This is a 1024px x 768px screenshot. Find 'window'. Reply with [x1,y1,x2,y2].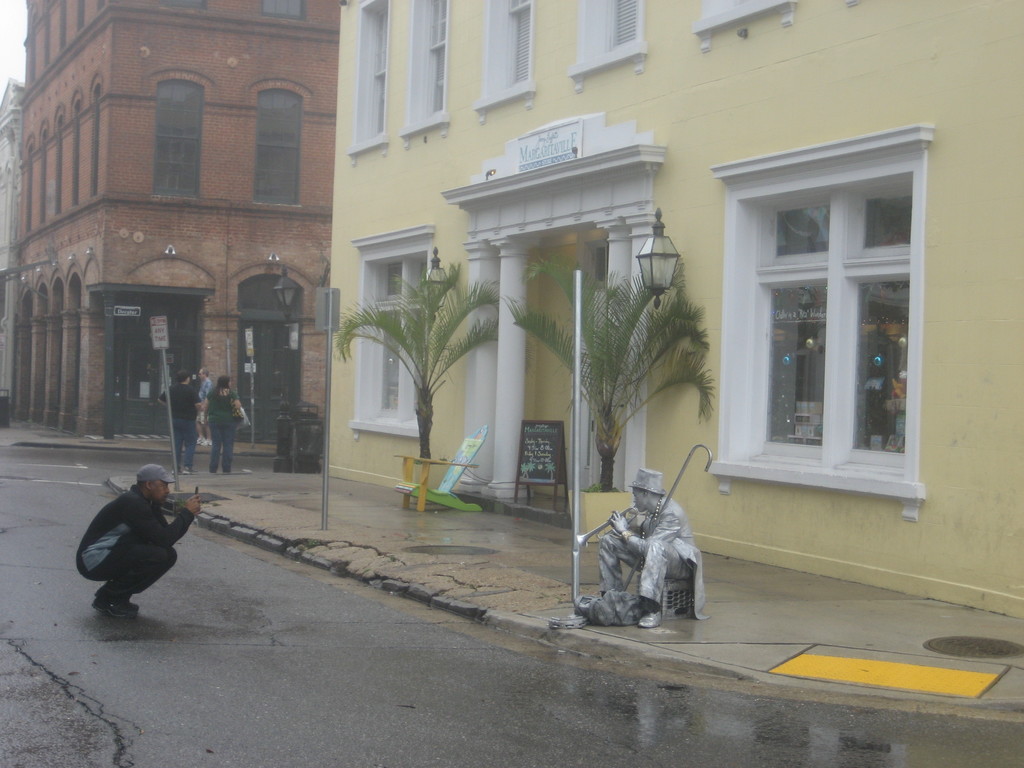
[361,233,429,436].
